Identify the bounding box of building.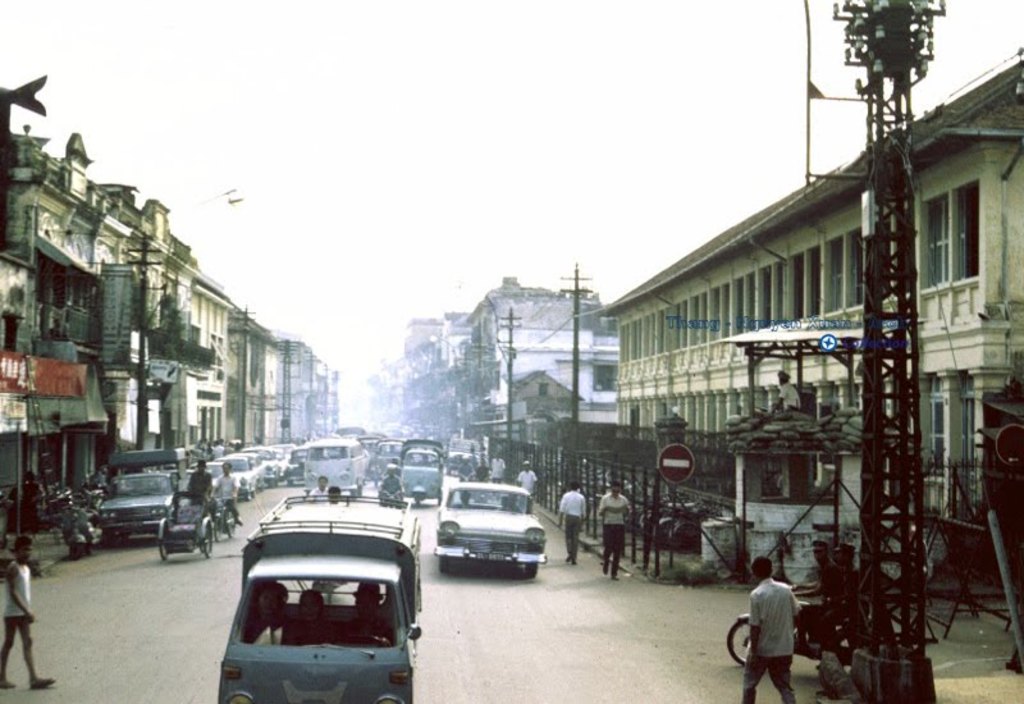
[left=399, top=319, right=452, bottom=442].
